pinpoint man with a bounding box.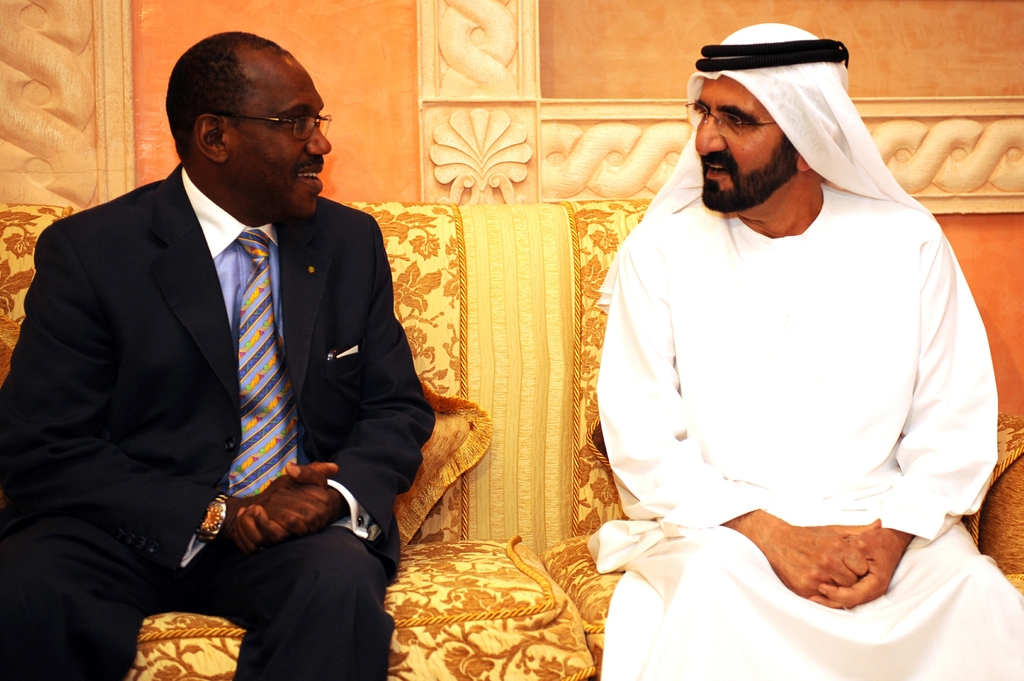
(589,19,1023,680).
